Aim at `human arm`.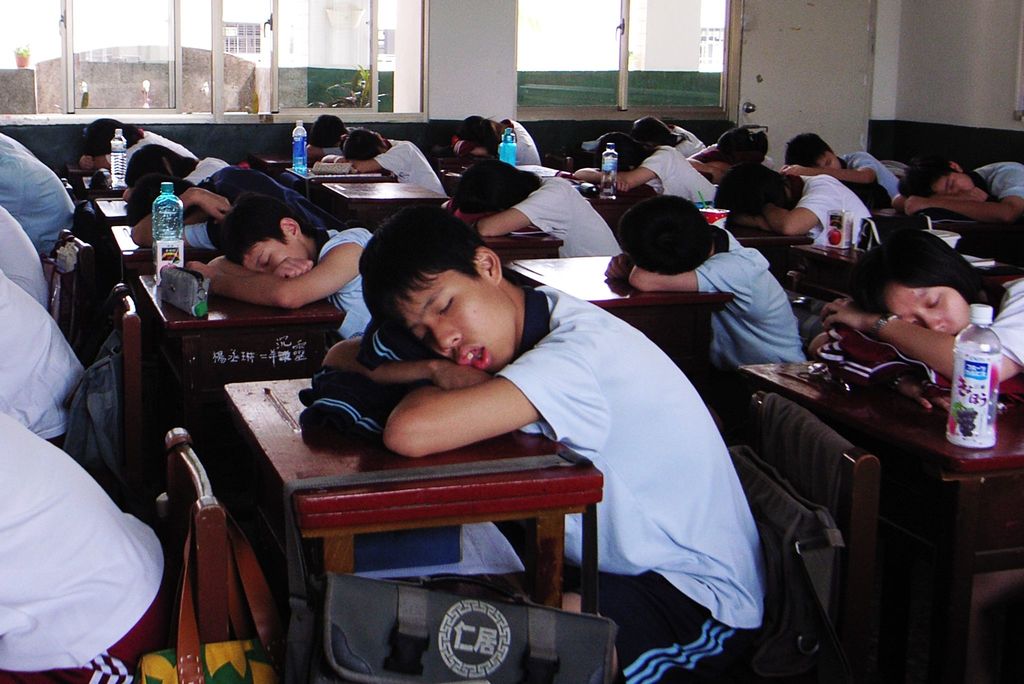
Aimed at BBox(257, 236, 358, 321).
